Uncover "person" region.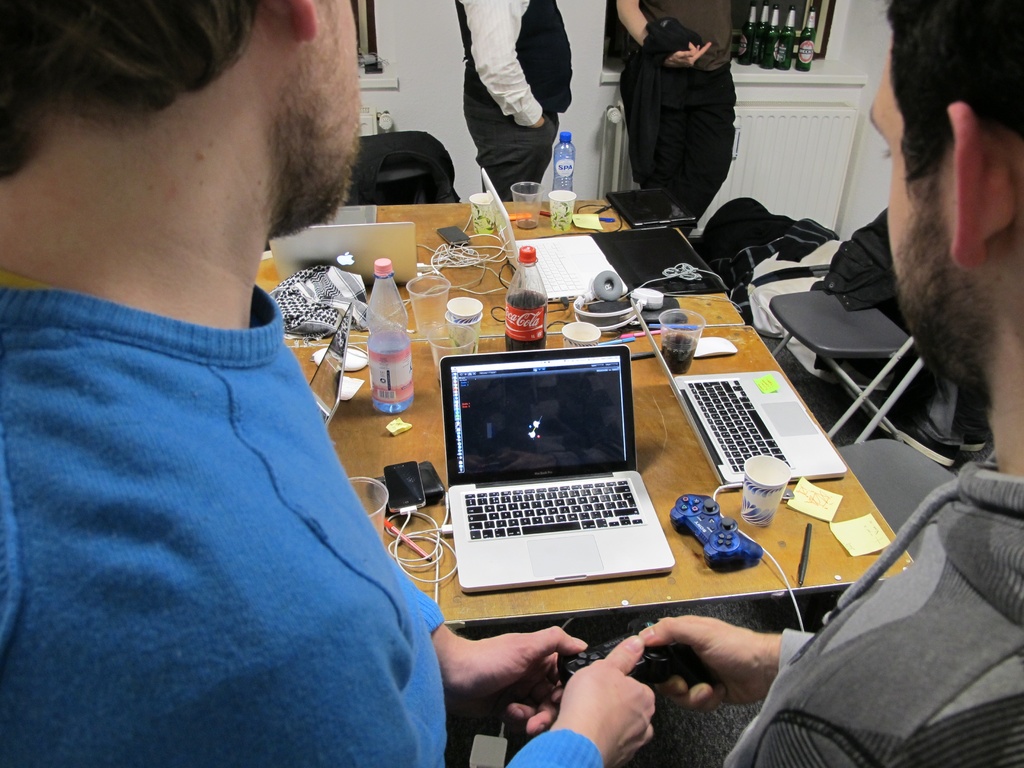
Uncovered: rect(613, 0, 738, 236).
